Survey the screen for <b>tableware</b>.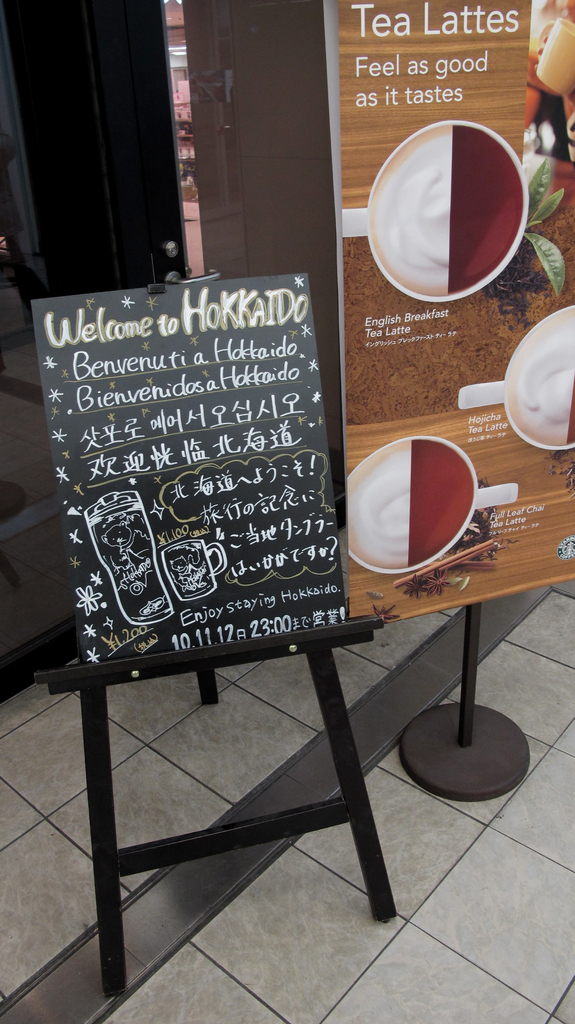
Survey found: 352 425 490 573.
